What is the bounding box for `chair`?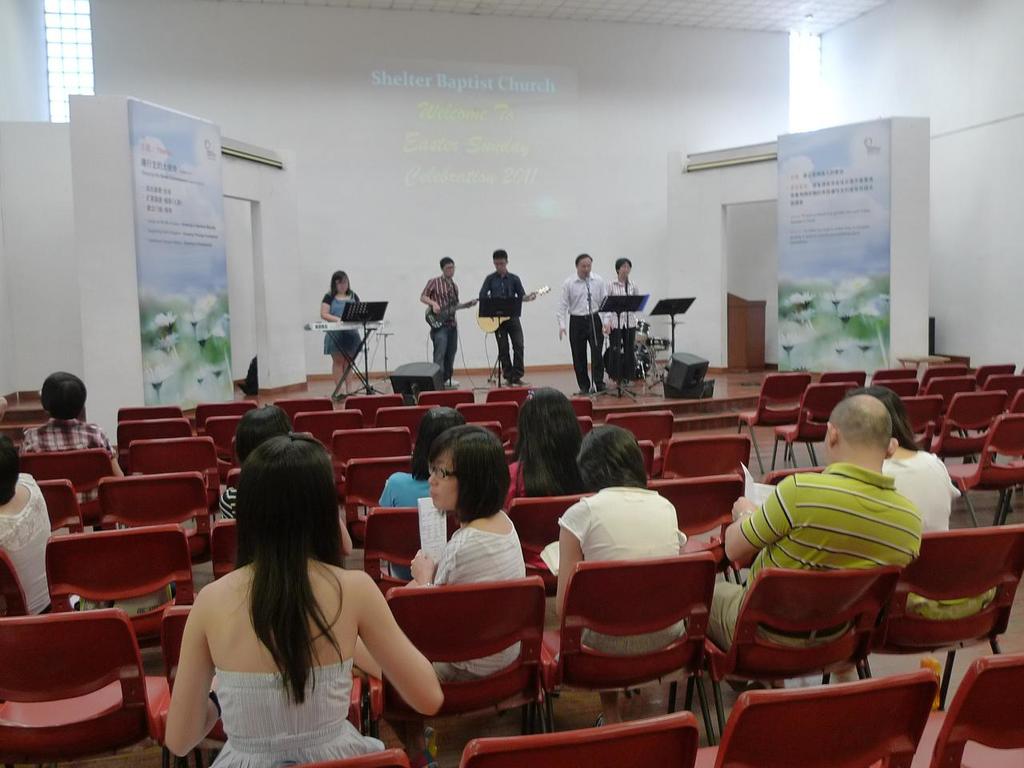
<bbox>738, 362, 815, 470</bbox>.
